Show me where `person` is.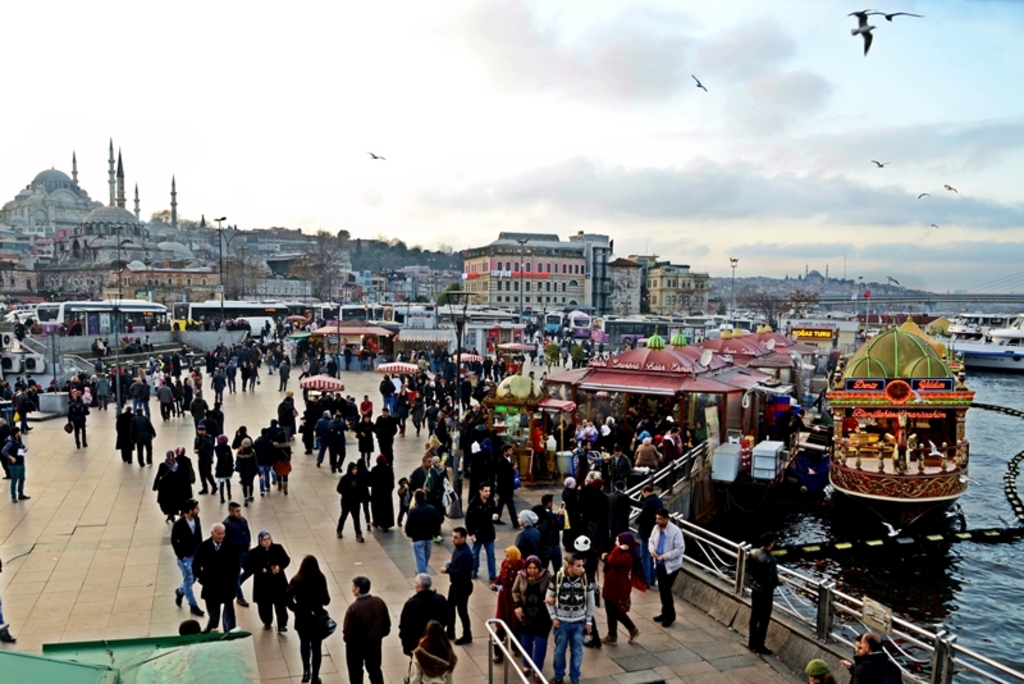
`person` is at box(539, 494, 559, 550).
